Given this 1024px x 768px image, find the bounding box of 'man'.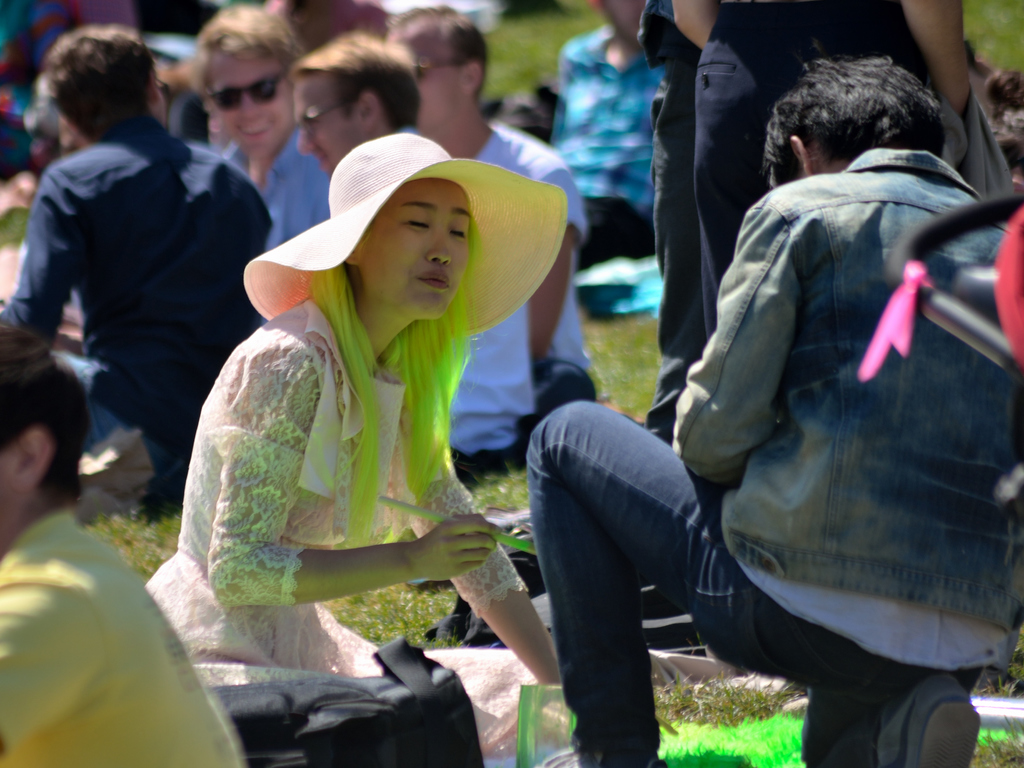
[12,21,269,516].
